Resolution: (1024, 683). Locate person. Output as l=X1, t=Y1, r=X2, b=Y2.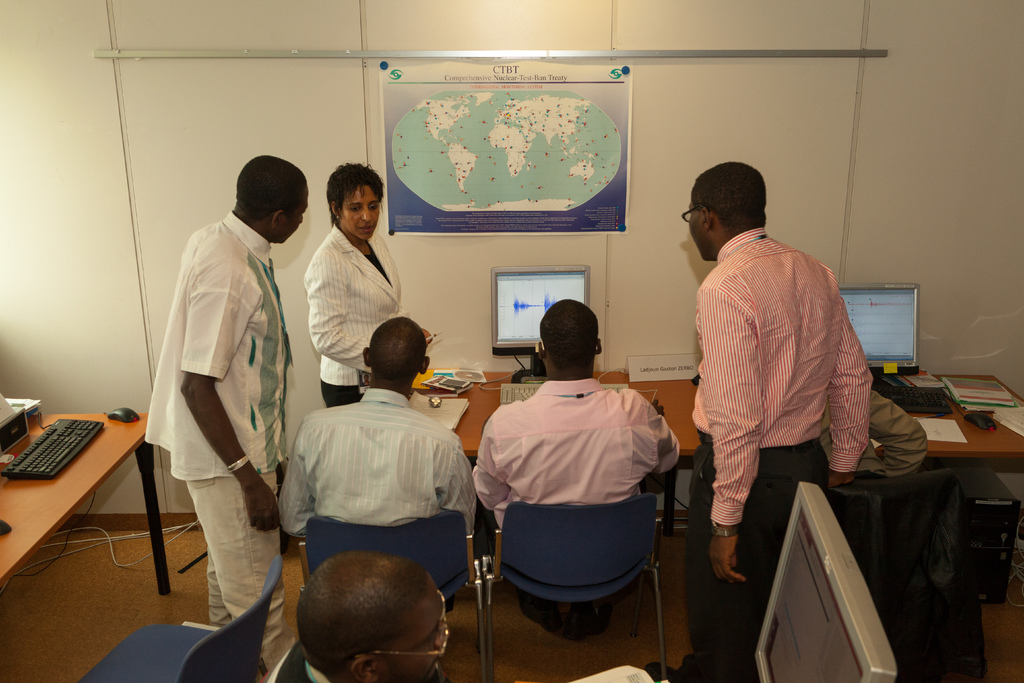
l=273, t=315, r=479, b=549.
